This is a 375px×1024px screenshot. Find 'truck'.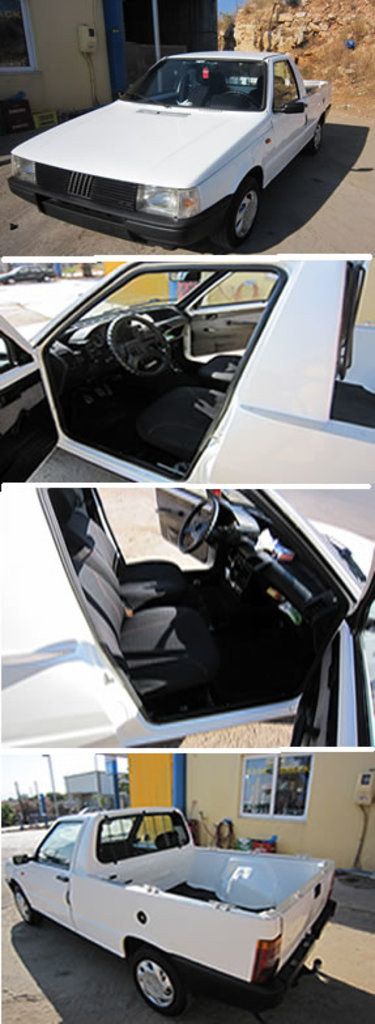
Bounding box: [x1=8, y1=813, x2=345, y2=1016].
